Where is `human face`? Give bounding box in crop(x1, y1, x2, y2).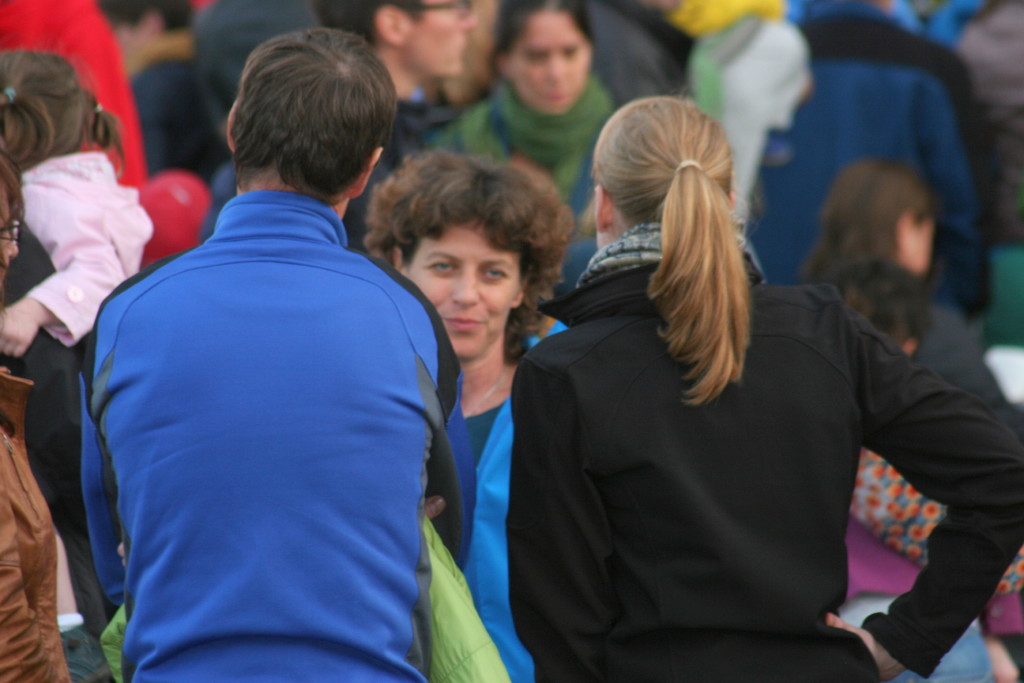
crop(511, 11, 590, 117).
